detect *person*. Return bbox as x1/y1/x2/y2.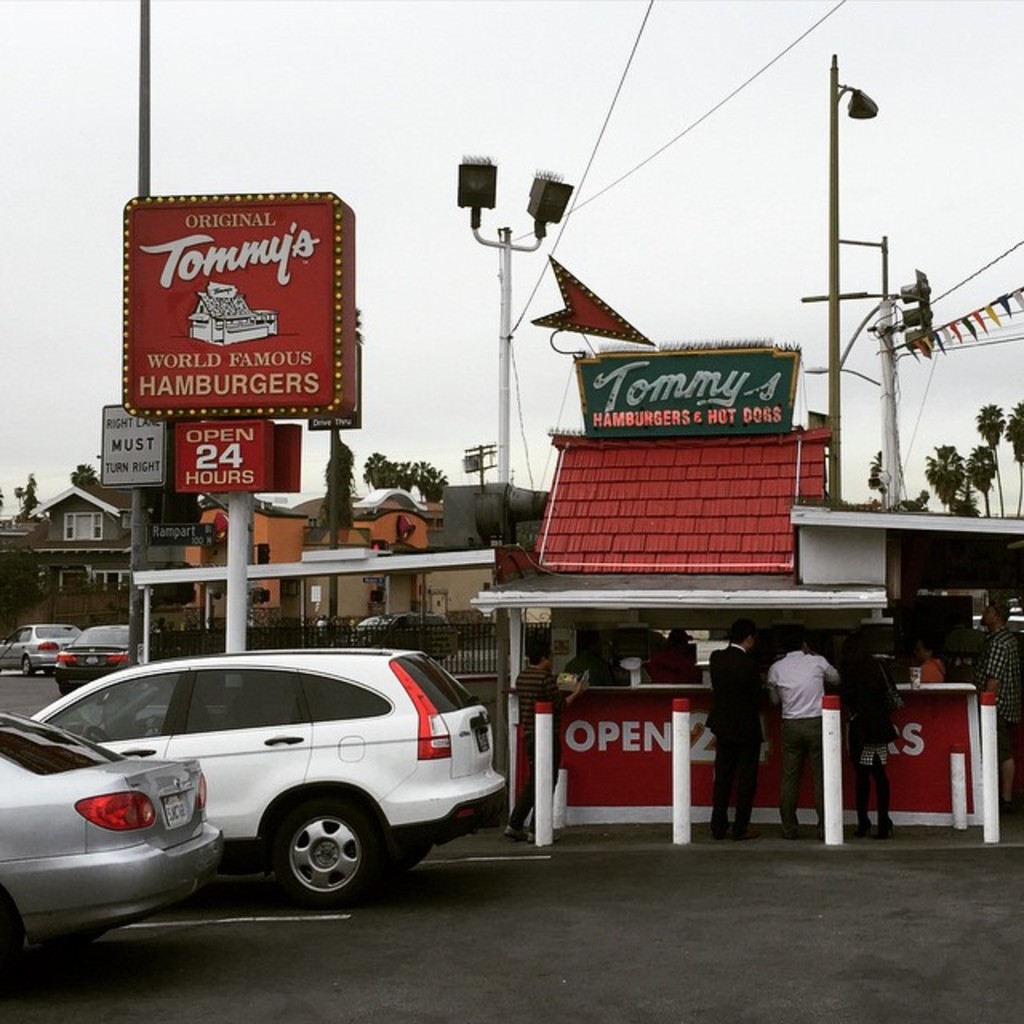
906/637/952/707.
